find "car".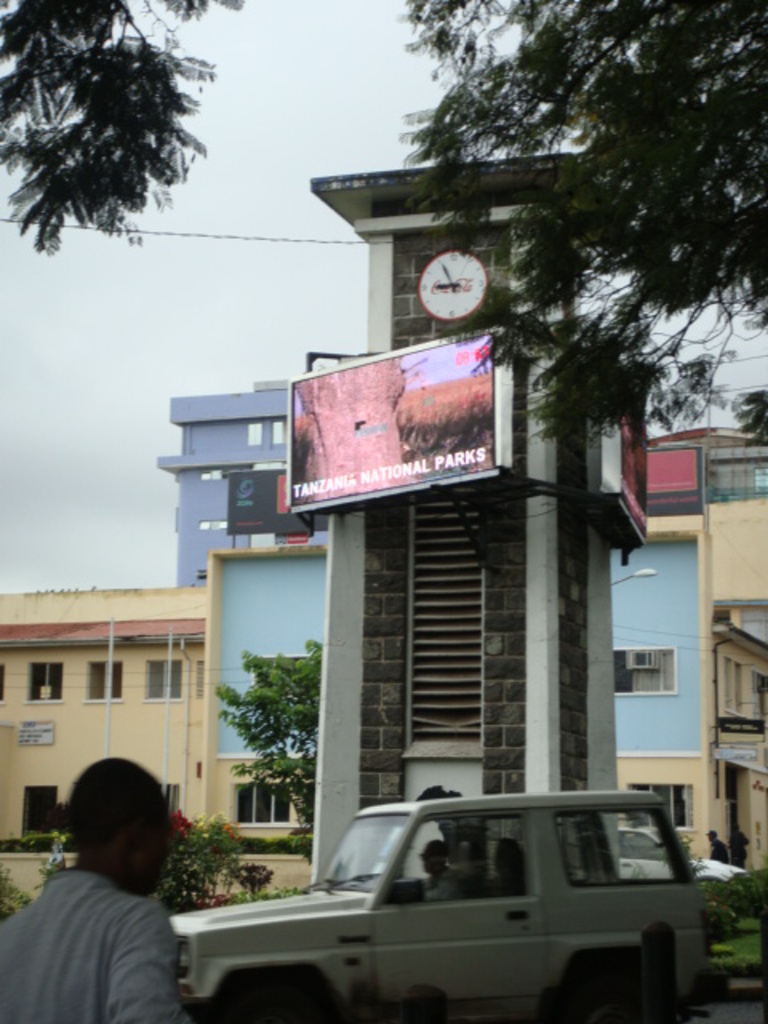
<bbox>616, 826, 746, 894</bbox>.
